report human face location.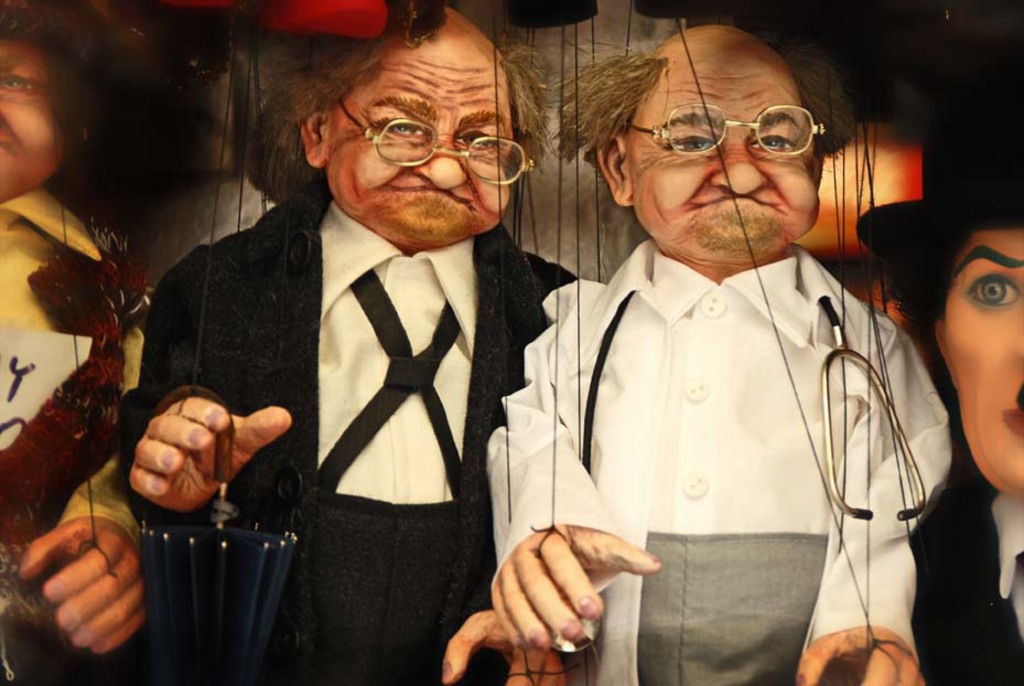
Report: BBox(627, 67, 815, 246).
